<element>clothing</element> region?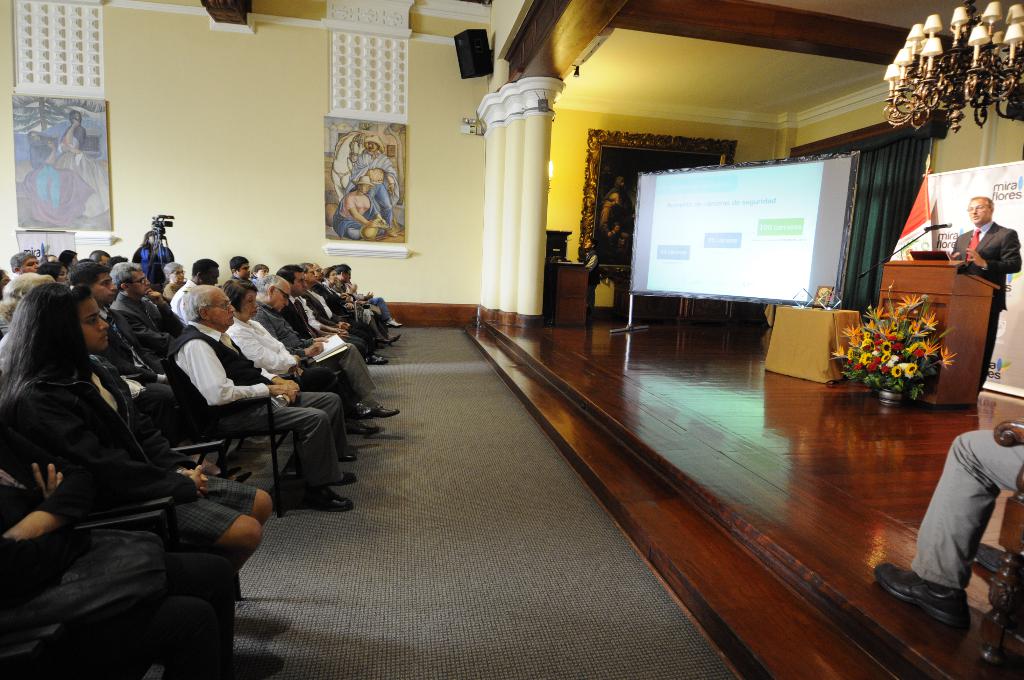
<box>331,190,381,240</box>
